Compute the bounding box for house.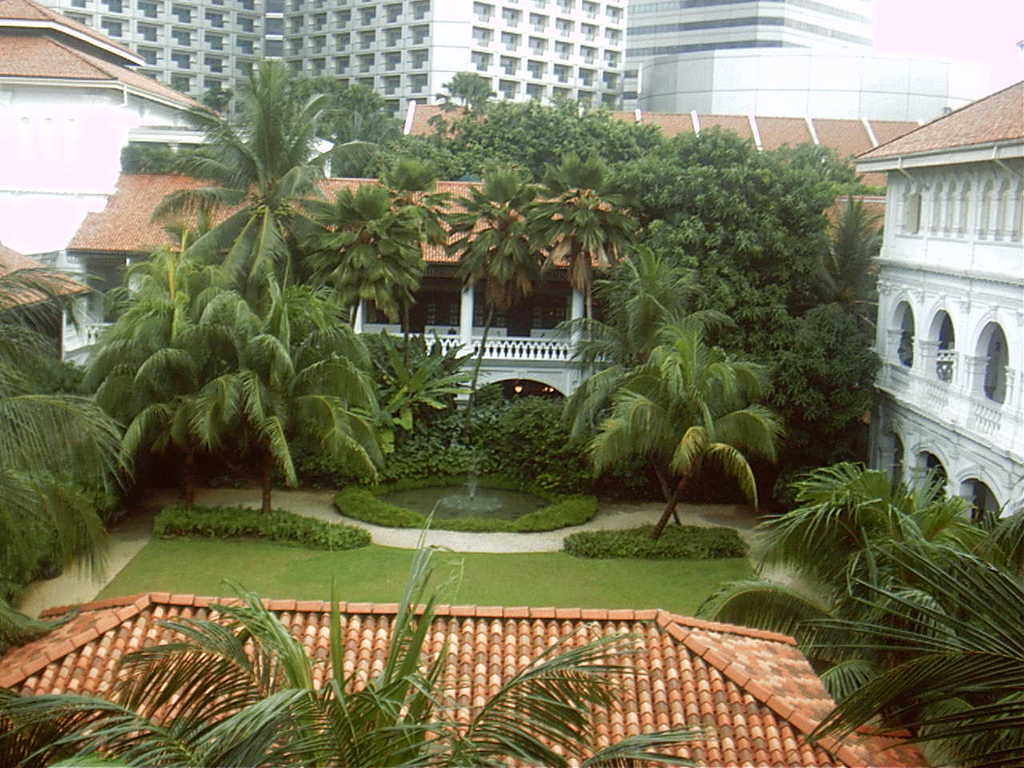
l=0, t=590, r=926, b=767.
